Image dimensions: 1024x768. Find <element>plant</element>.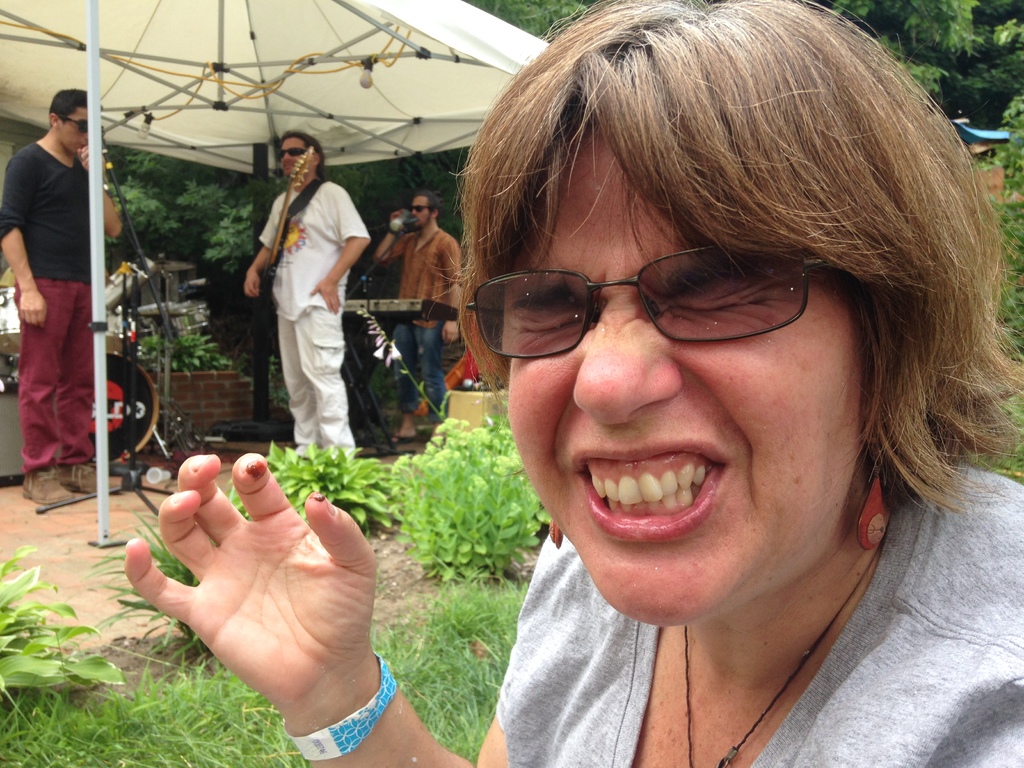
l=369, t=573, r=532, b=767.
